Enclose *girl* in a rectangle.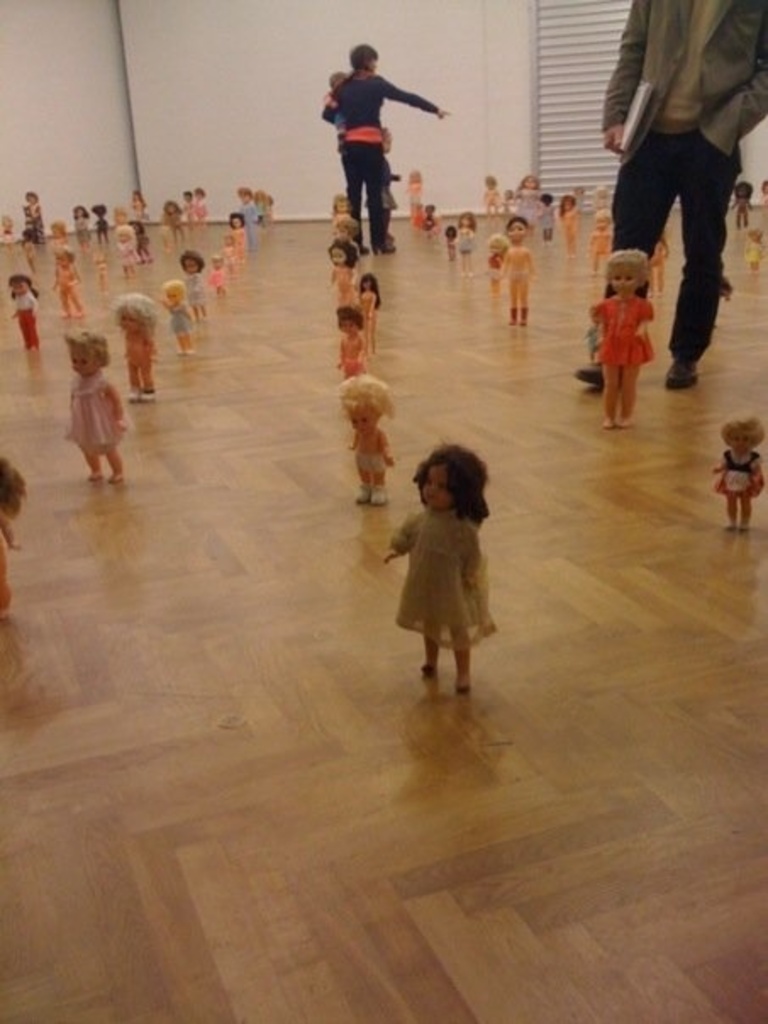
[88, 249, 110, 295].
